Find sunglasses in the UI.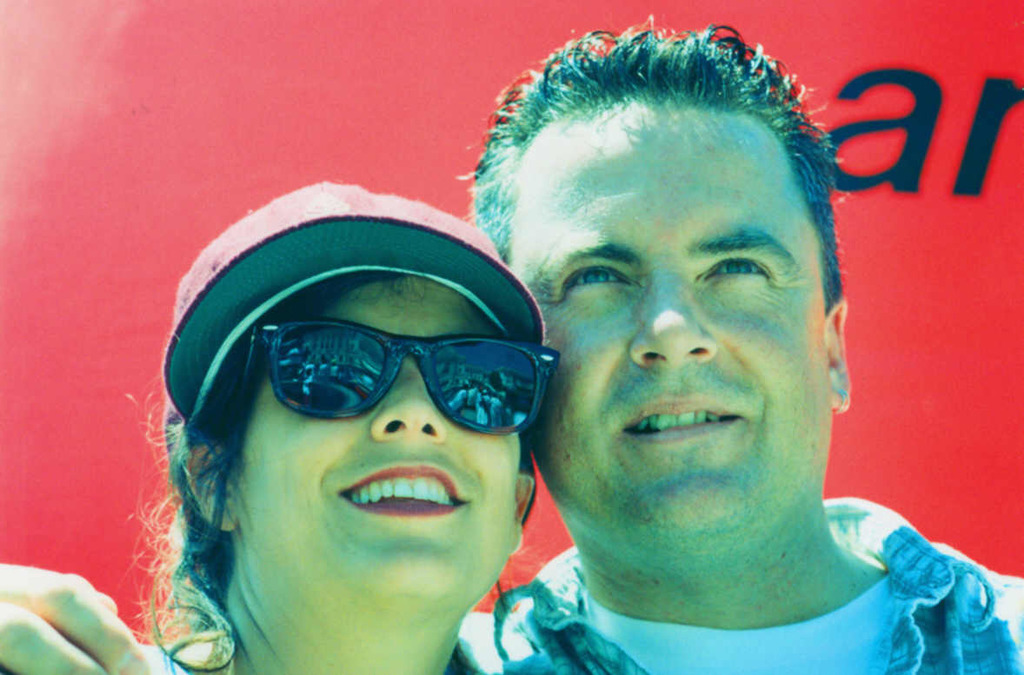
UI element at 239,321,556,433.
